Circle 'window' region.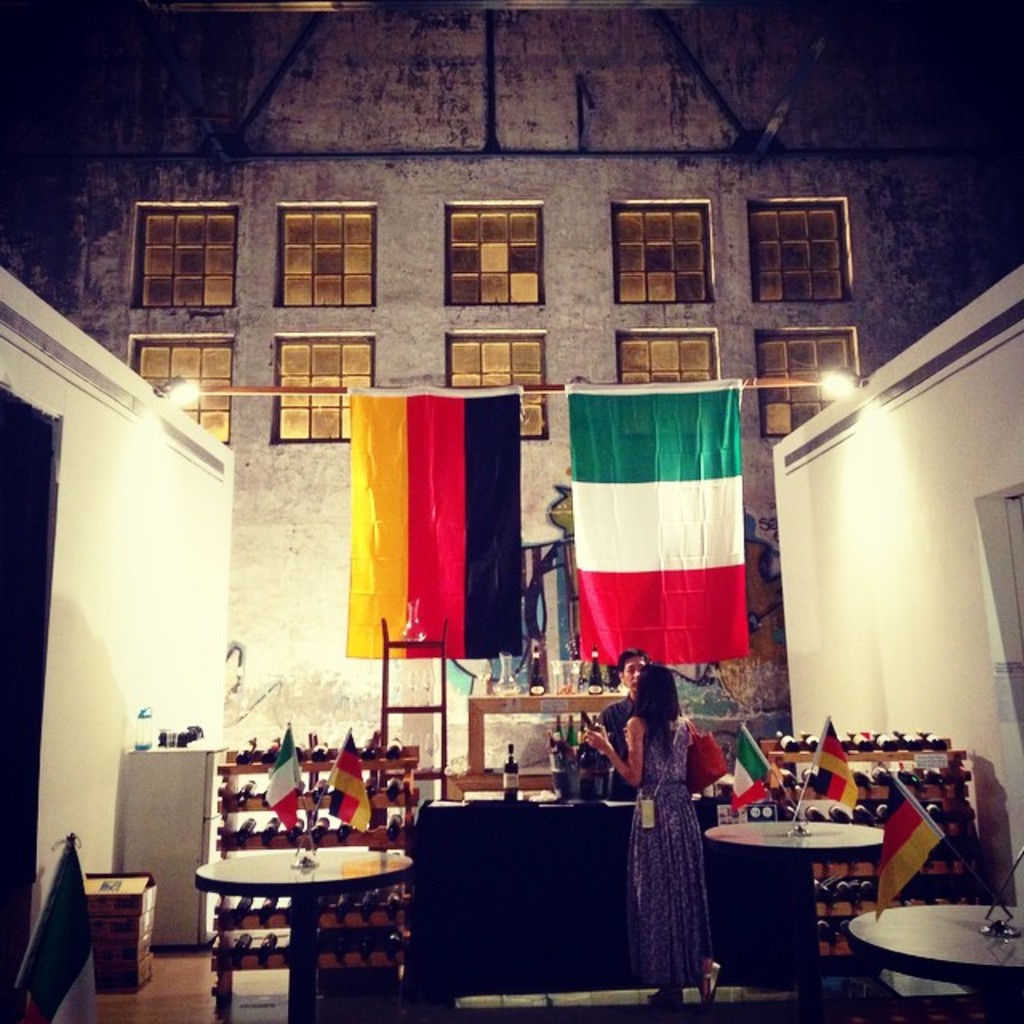
Region: <box>125,331,238,445</box>.
